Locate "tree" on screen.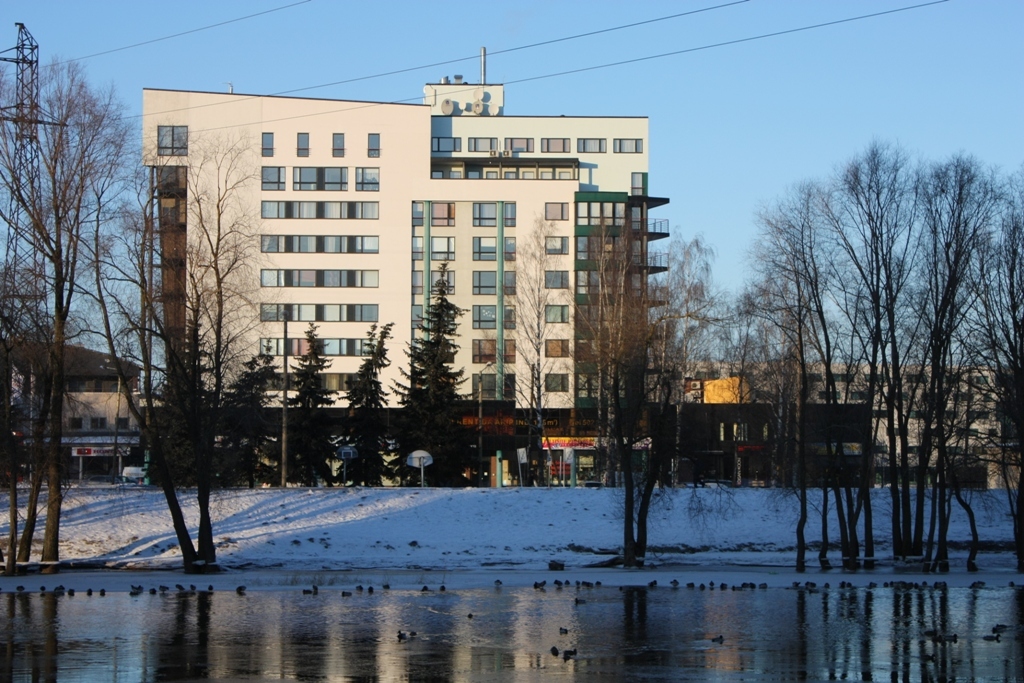
On screen at [x1=387, y1=267, x2=486, y2=487].
